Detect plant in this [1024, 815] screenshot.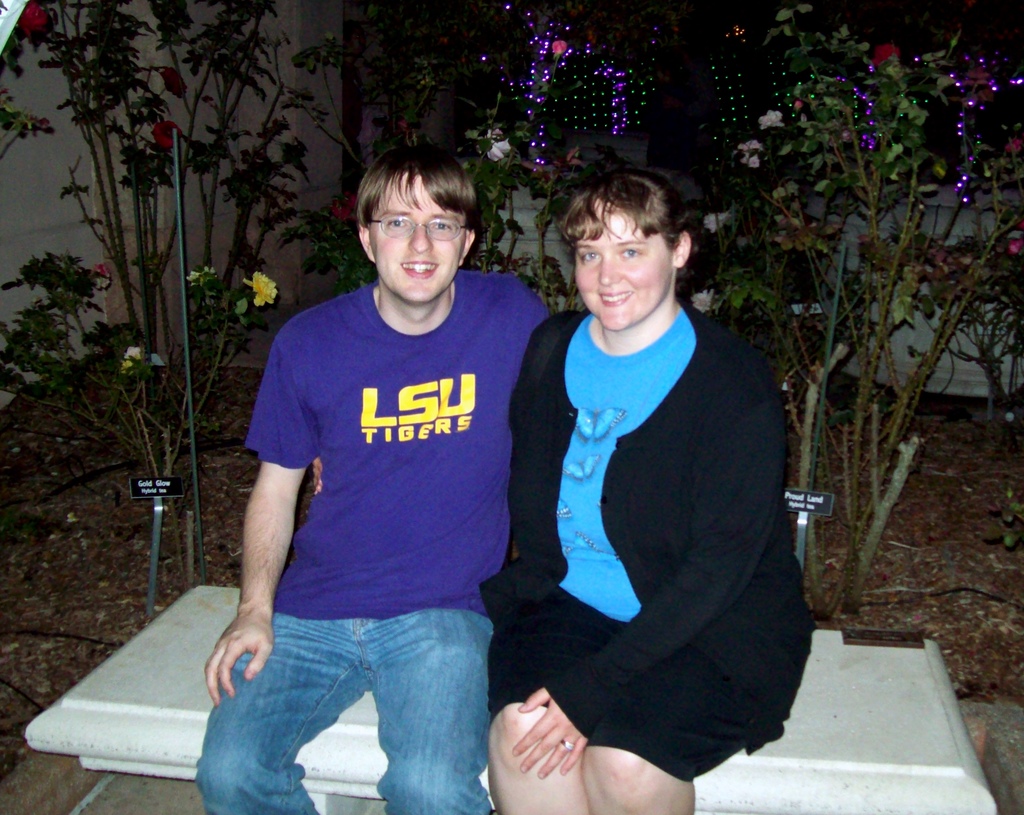
Detection: {"x1": 690, "y1": 0, "x2": 1022, "y2": 625}.
